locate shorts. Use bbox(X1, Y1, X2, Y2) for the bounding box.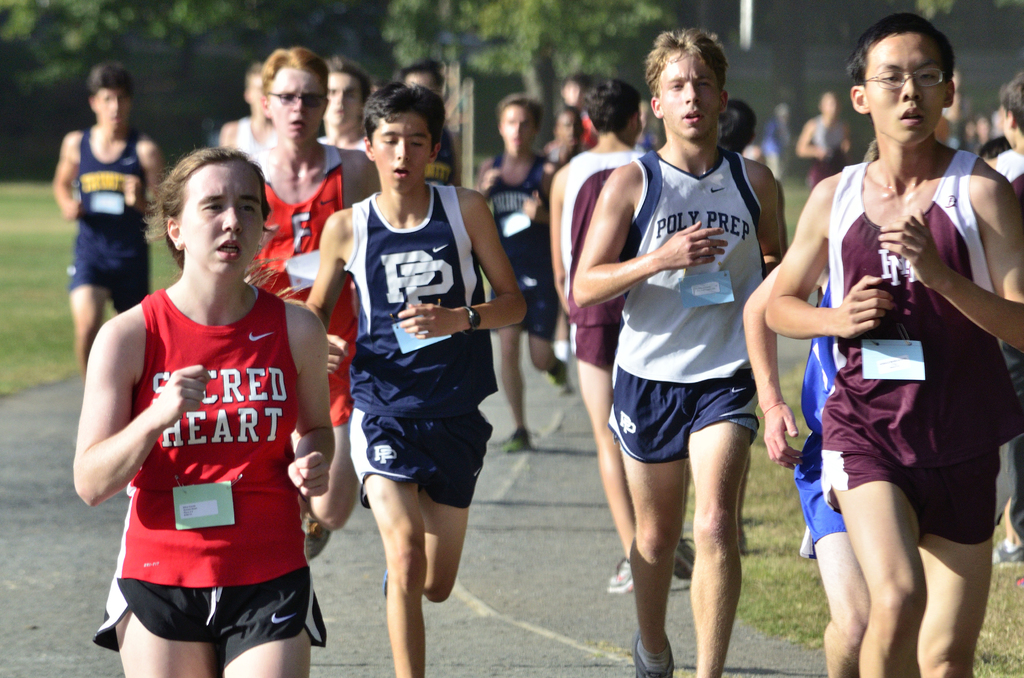
bbox(330, 374, 358, 425).
